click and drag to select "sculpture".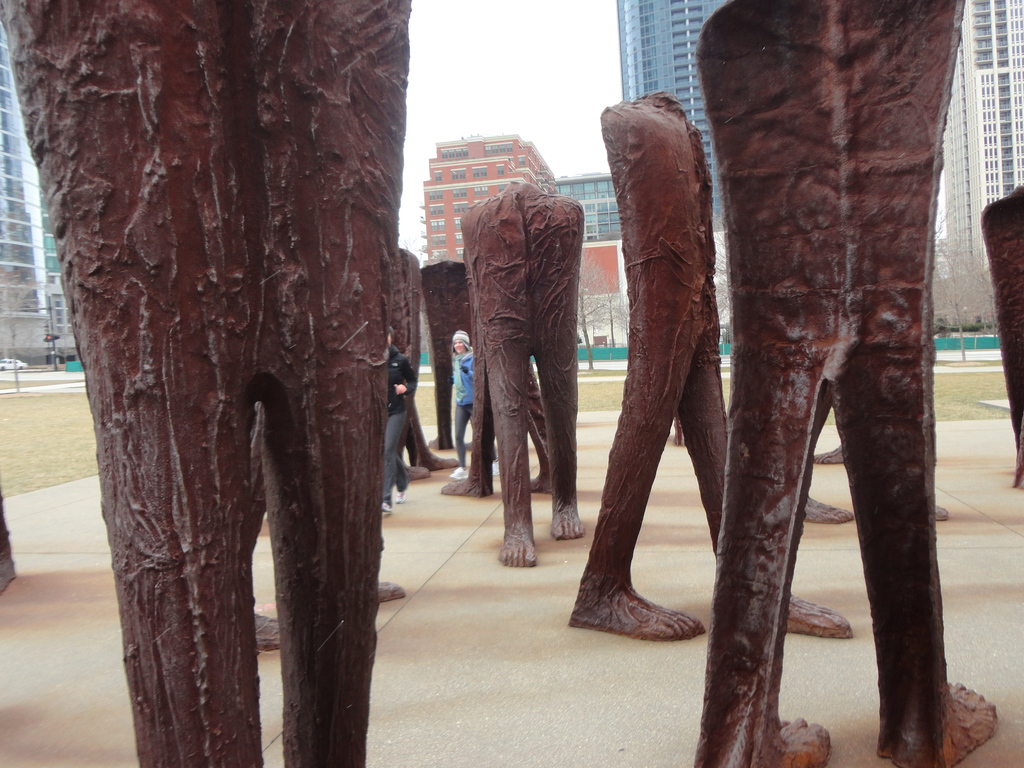
Selection: l=562, t=82, r=862, b=637.
